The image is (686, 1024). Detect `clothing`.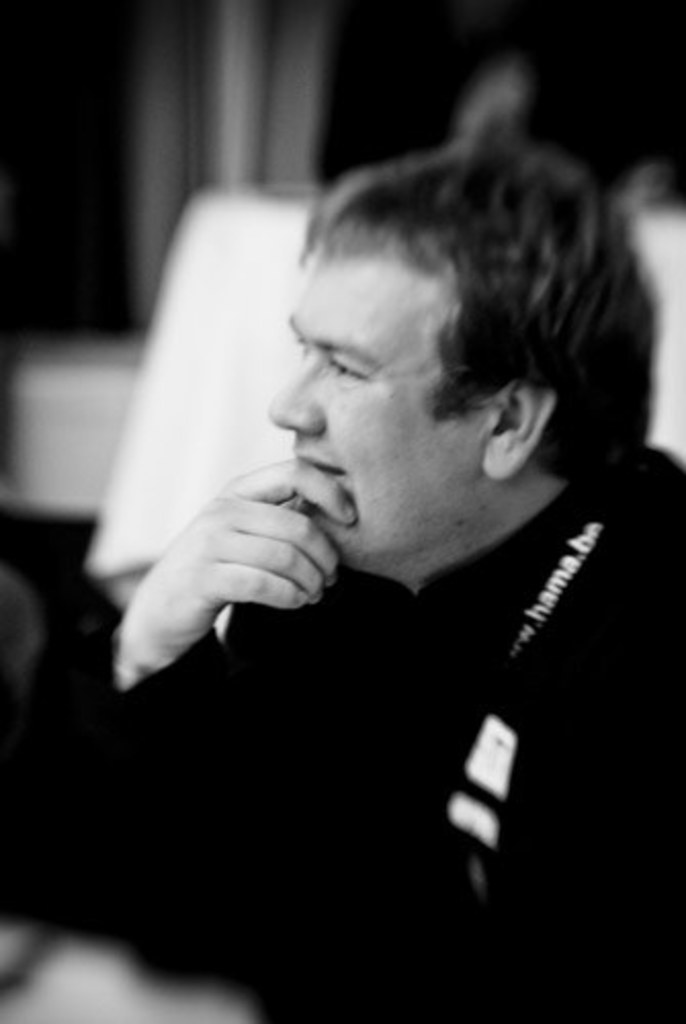
Detection: (195,436,685,913).
